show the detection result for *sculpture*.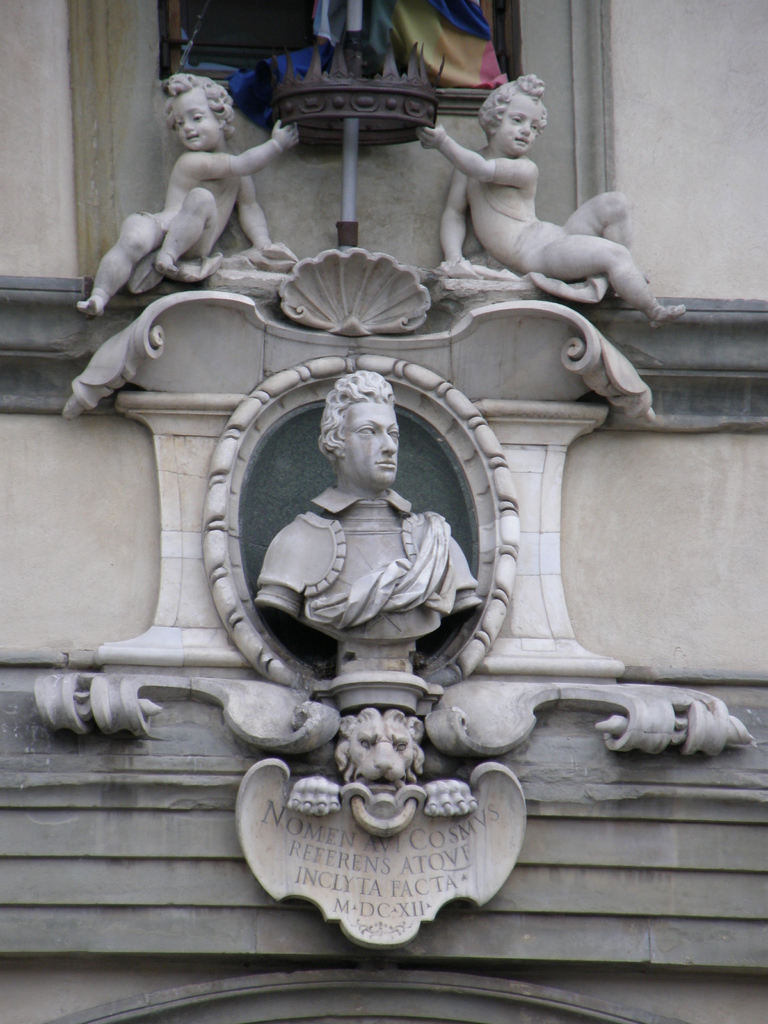
locate(228, 361, 495, 714).
